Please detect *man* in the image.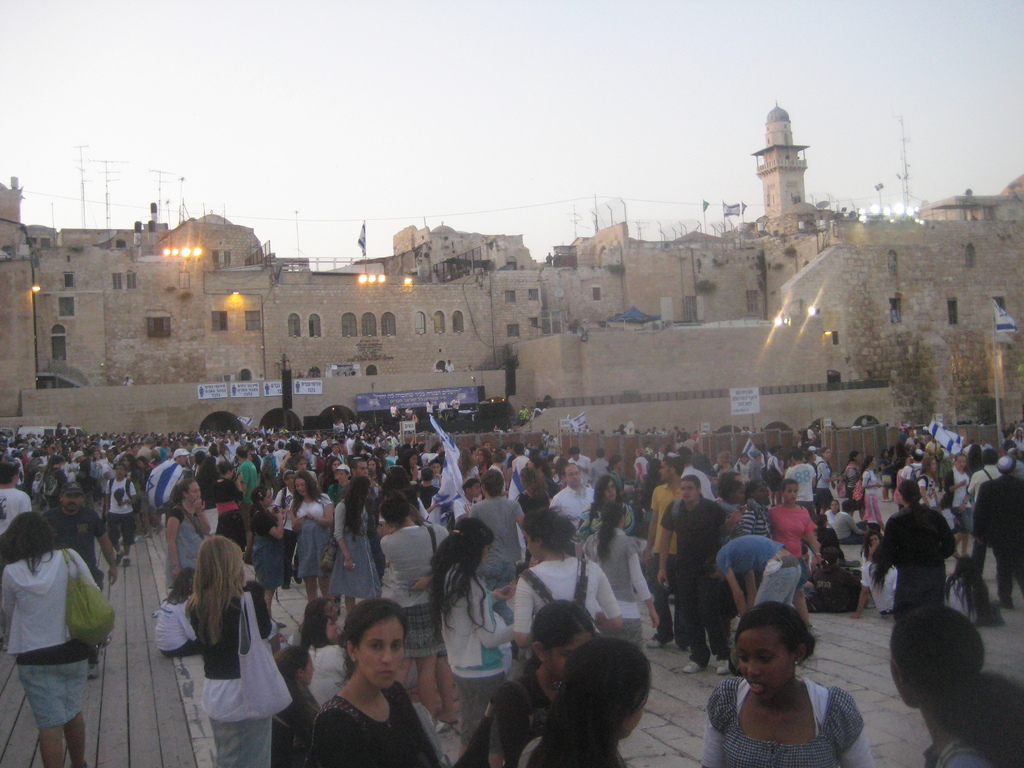
x1=40, y1=481, x2=116, y2=683.
